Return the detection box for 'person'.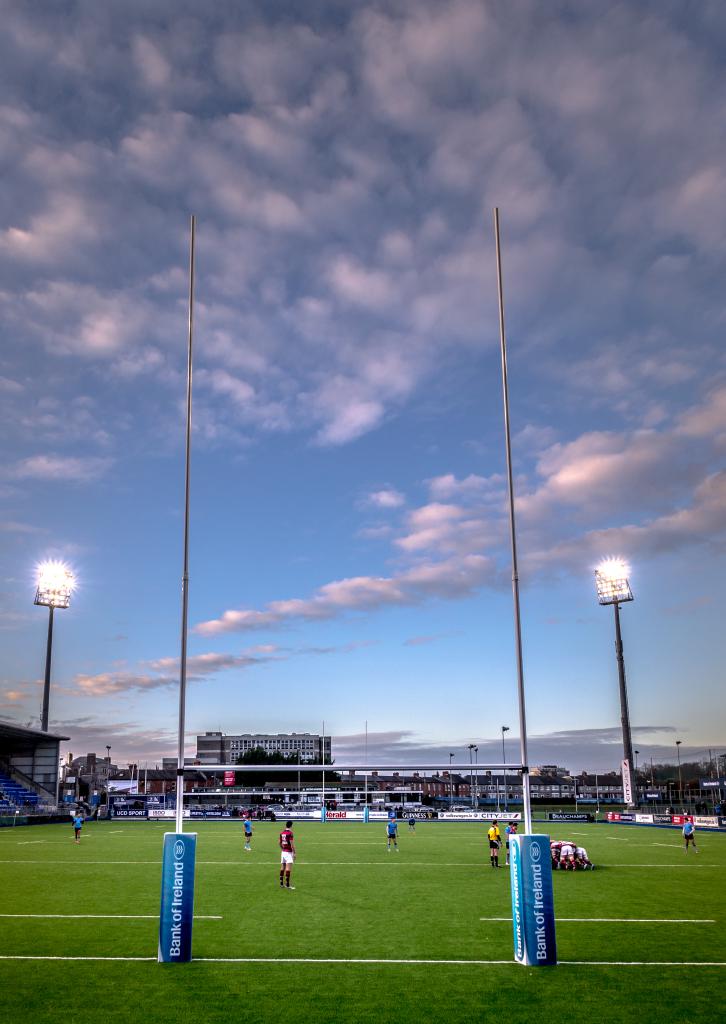
271/812/295/887.
